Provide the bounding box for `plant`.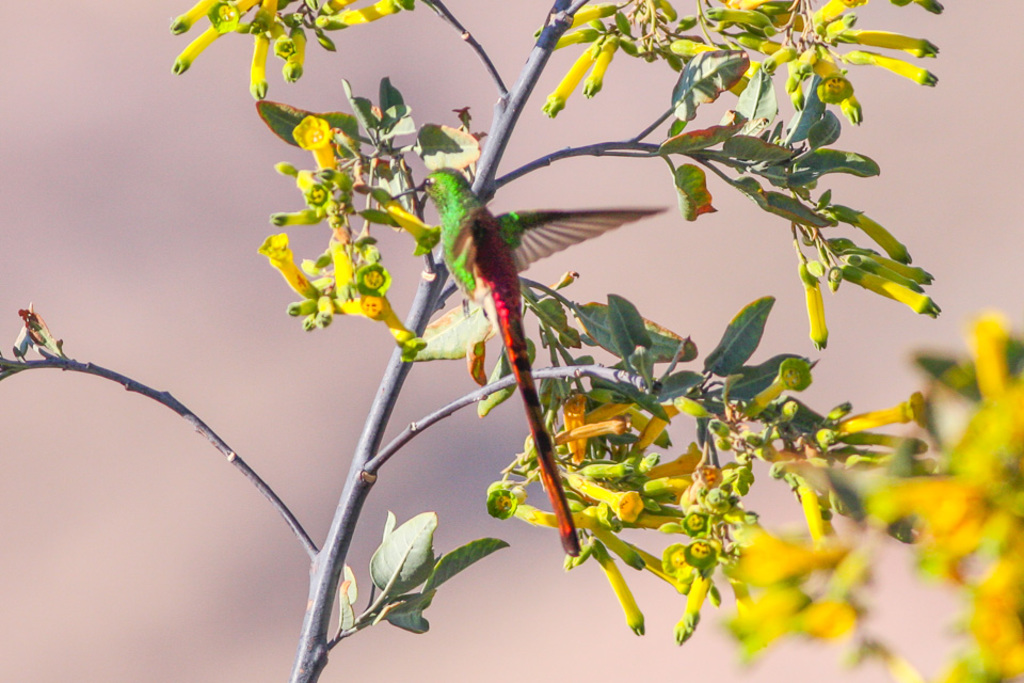
15 6 900 656.
